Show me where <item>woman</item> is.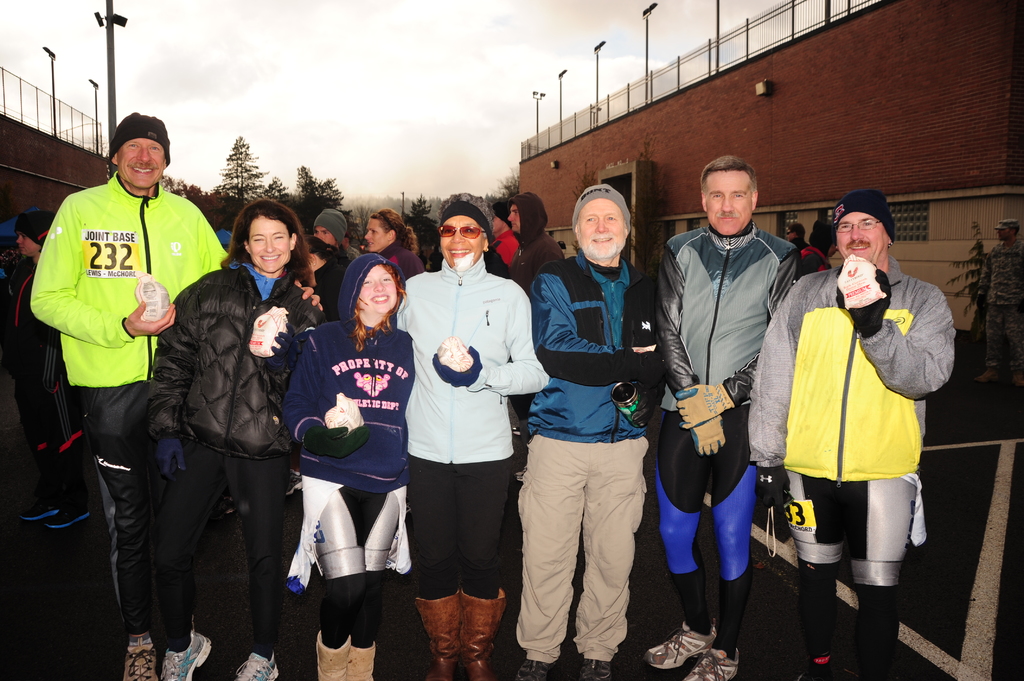
<item>woman</item> is at bbox=[356, 205, 426, 282].
